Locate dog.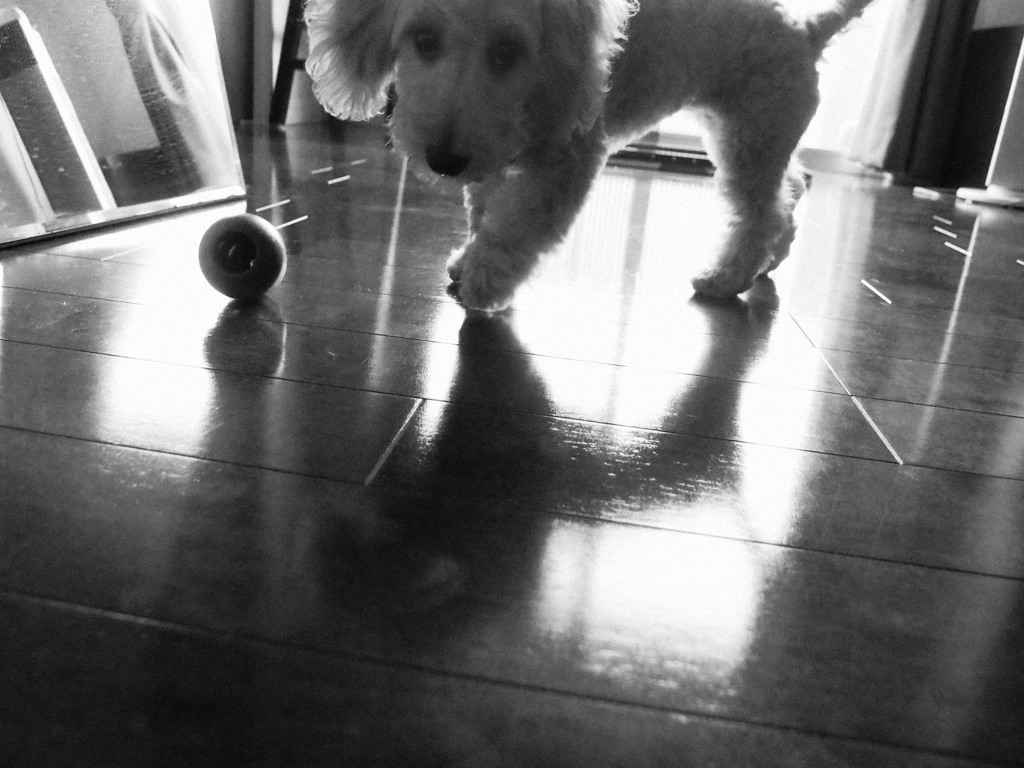
Bounding box: (300,0,872,316).
